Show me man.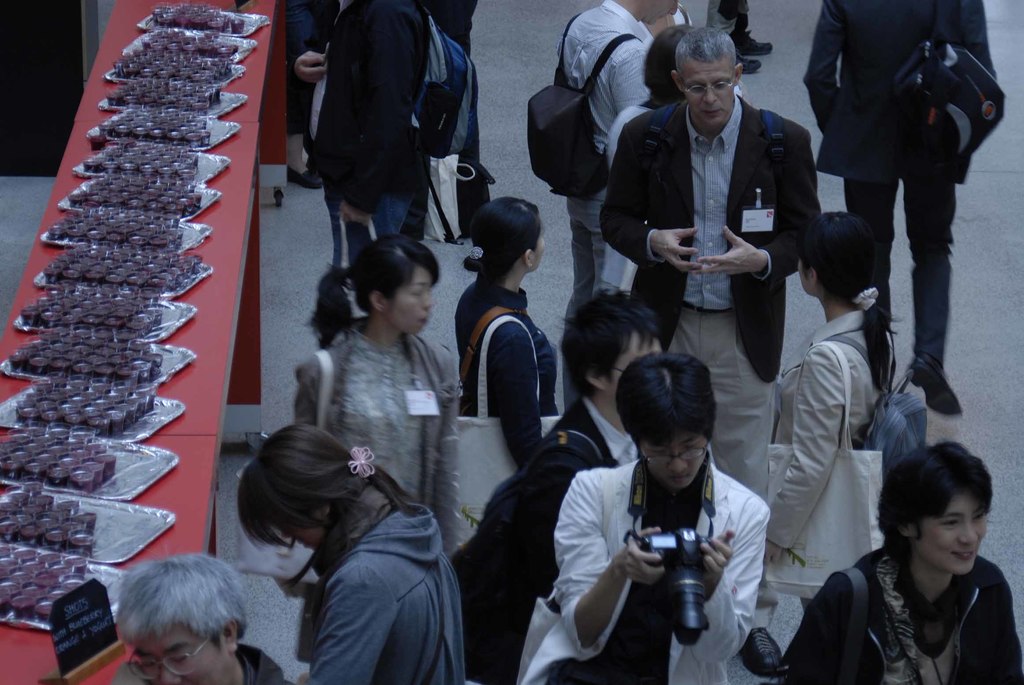
man is here: [611, 42, 817, 429].
